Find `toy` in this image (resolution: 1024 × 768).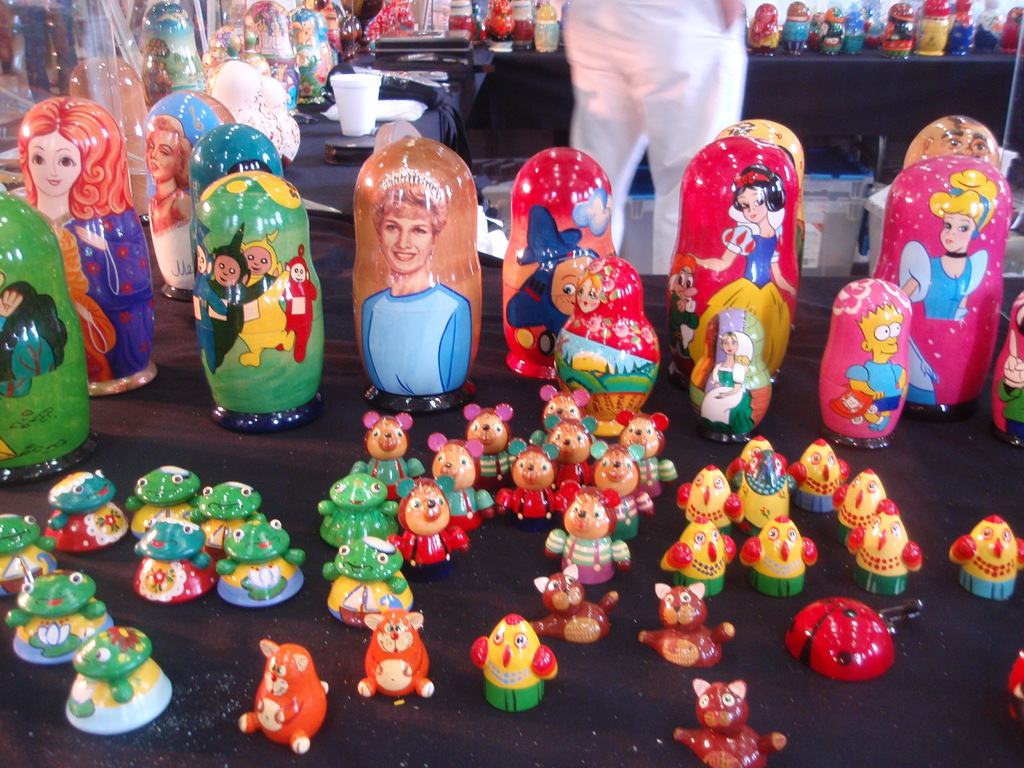
l=887, t=112, r=1001, b=184.
